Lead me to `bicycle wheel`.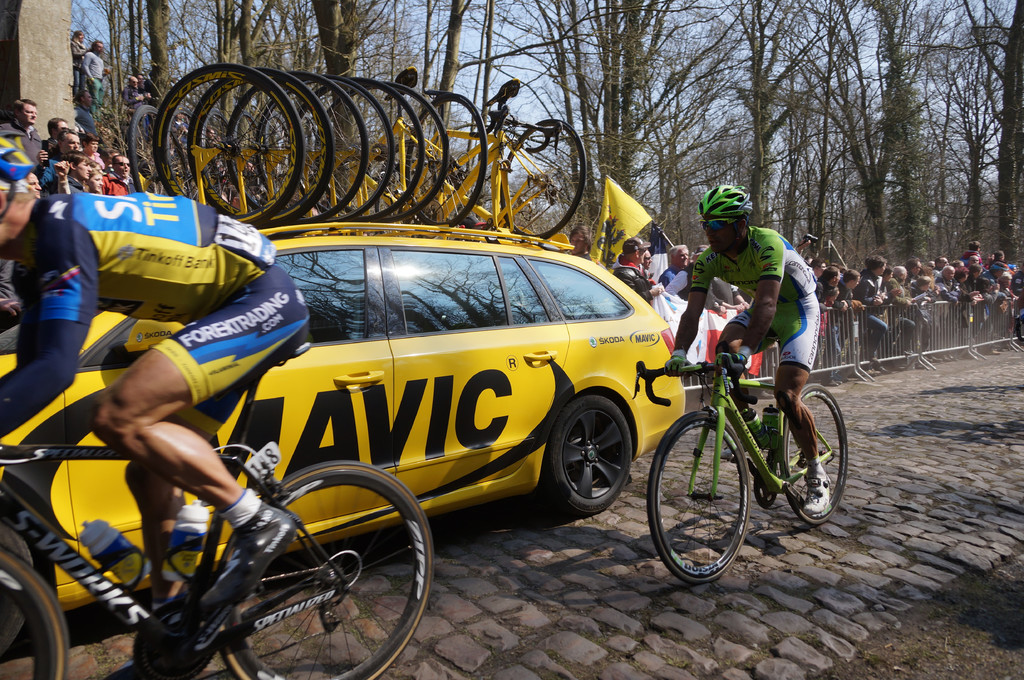
Lead to (left=127, top=102, right=191, bottom=200).
